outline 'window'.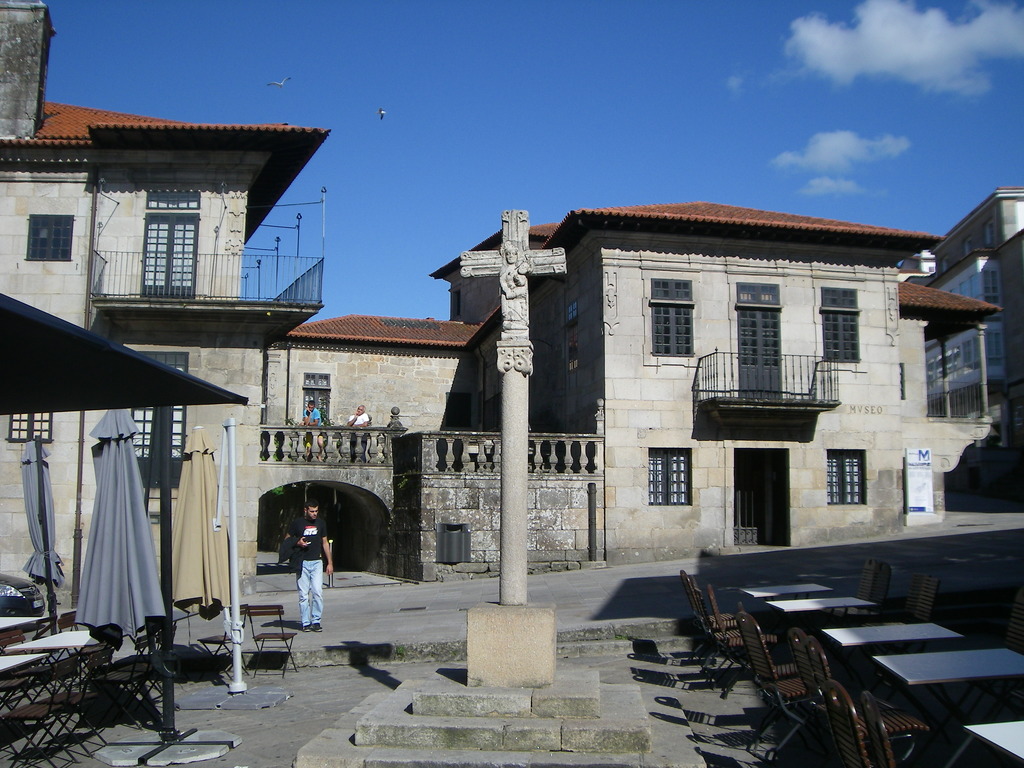
Outline: [x1=828, y1=452, x2=871, y2=505].
